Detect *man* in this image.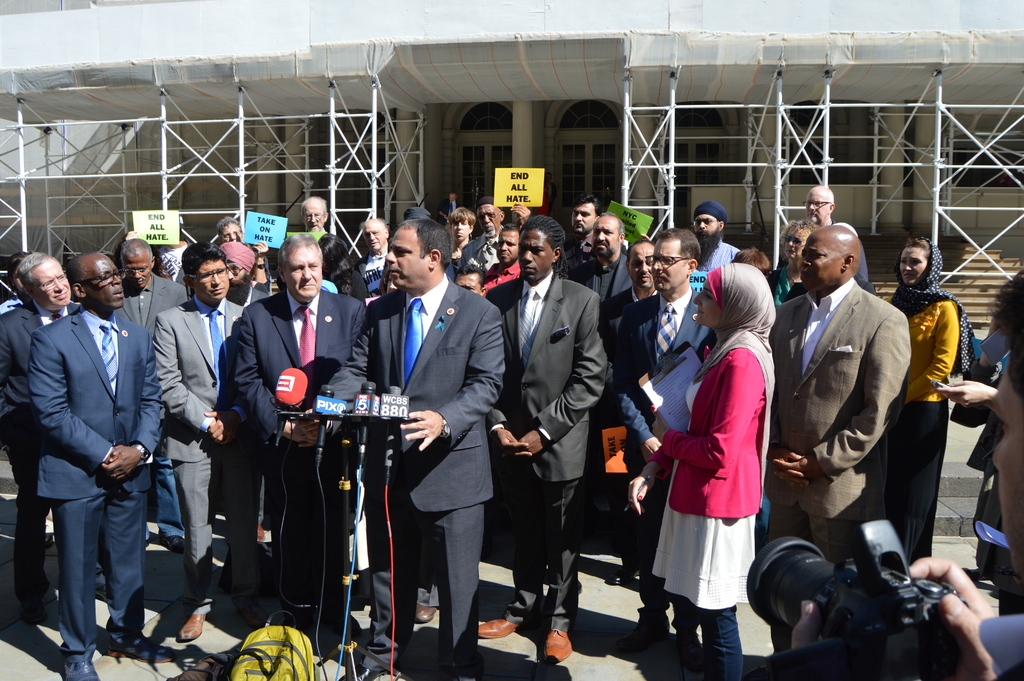
Detection: [left=760, top=222, right=916, bottom=644].
